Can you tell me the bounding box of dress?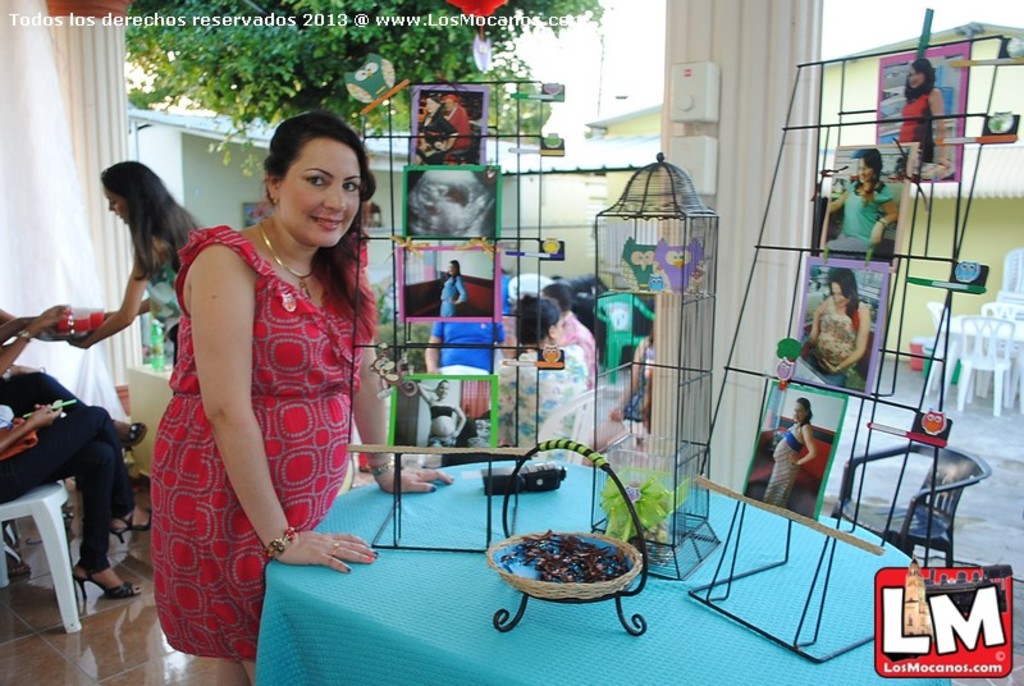
bbox(901, 91, 933, 165).
